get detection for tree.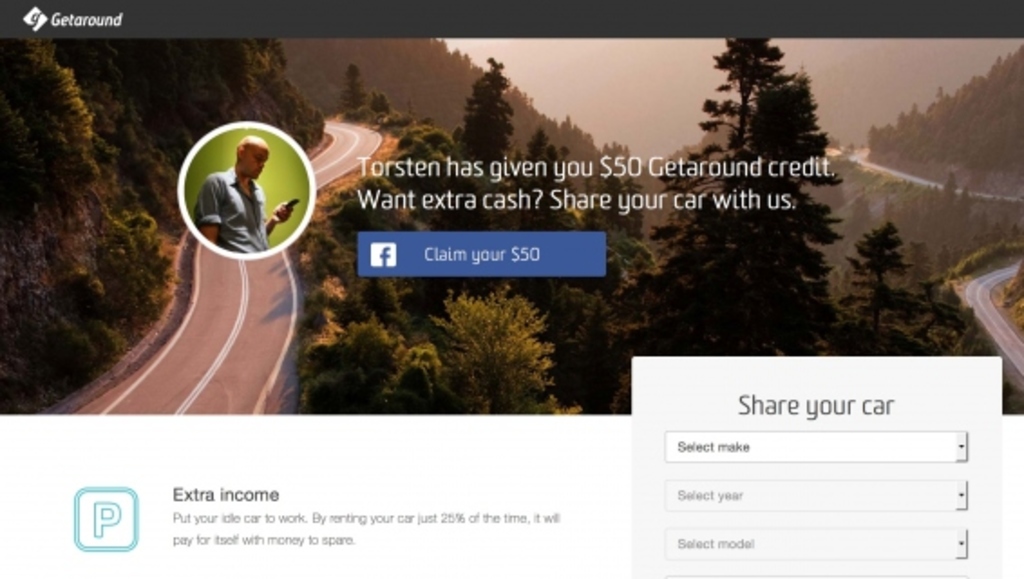
Detection: Rect(449, 56, 517, 217).
